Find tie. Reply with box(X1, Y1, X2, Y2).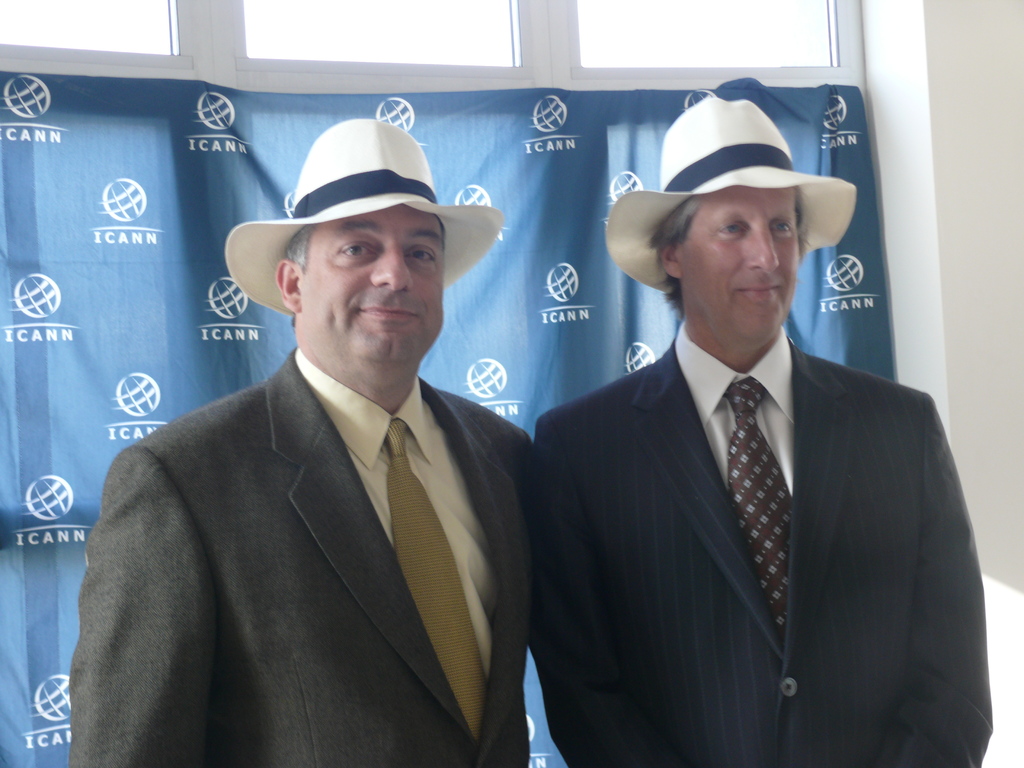
box(388, 417, 491, 745).
